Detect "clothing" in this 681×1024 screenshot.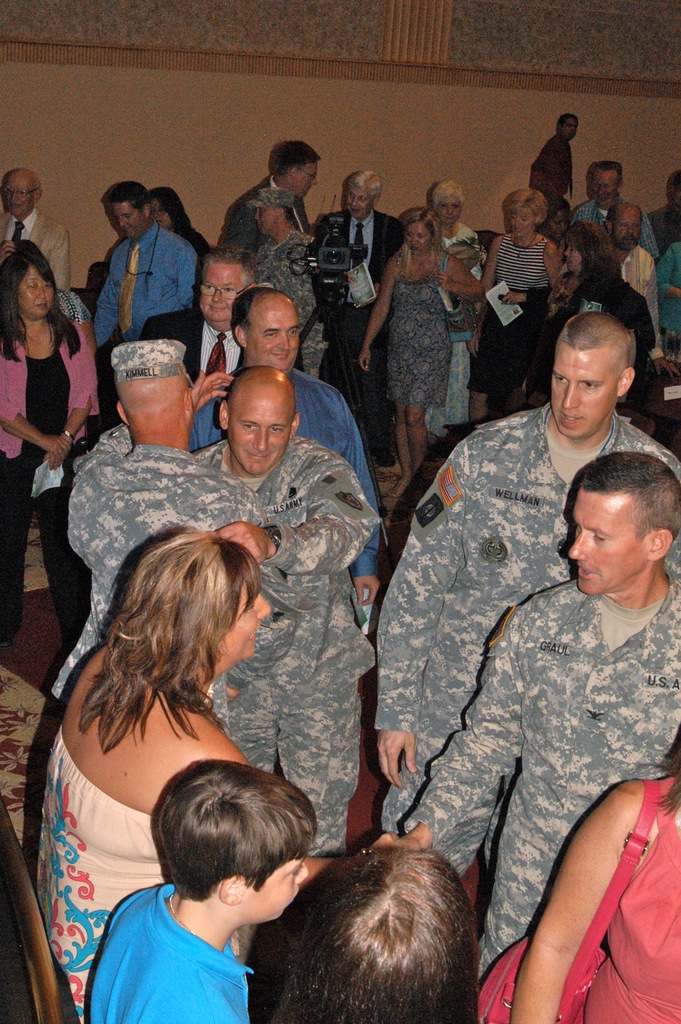
Detection: (515, 221, 660, 433).
